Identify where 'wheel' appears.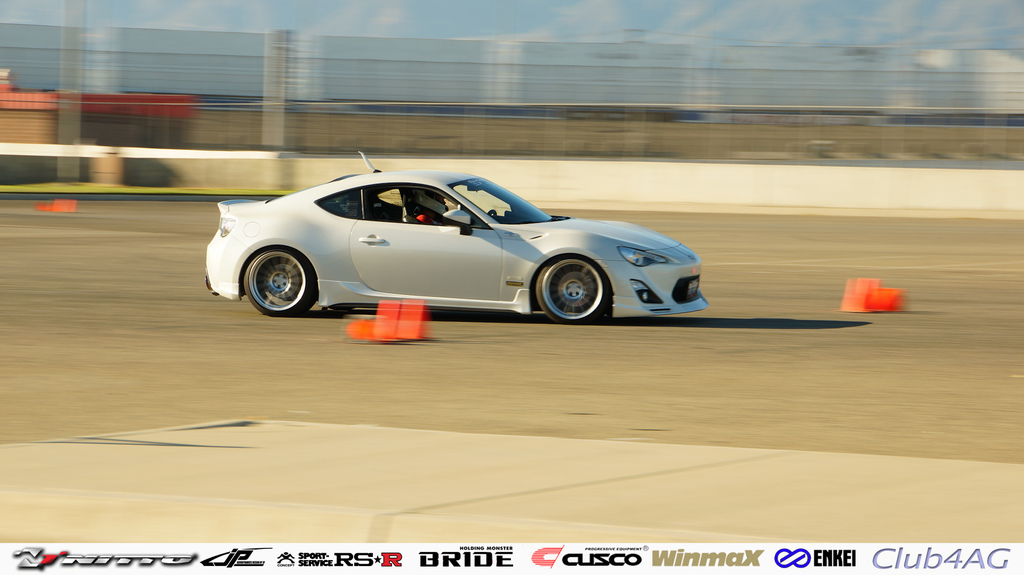
Appears at <bbox>534, 257, 609, 327</bbox>.
